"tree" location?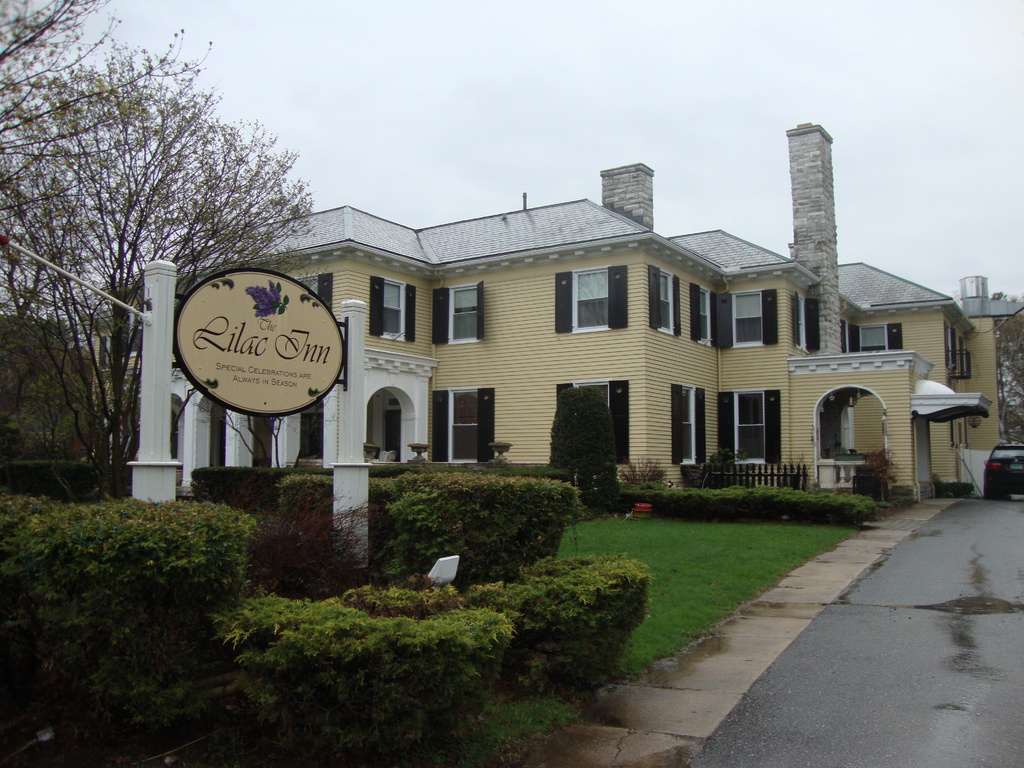
<box>854,438,884,492</box>
